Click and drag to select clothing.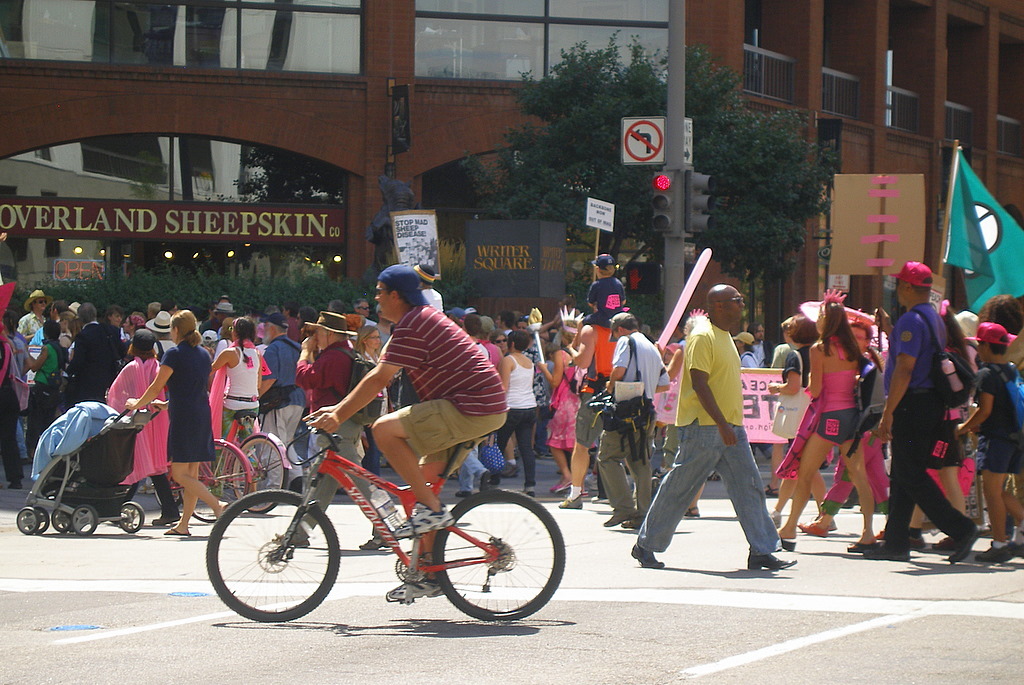
Selection: [738, 349, 767, 374].
